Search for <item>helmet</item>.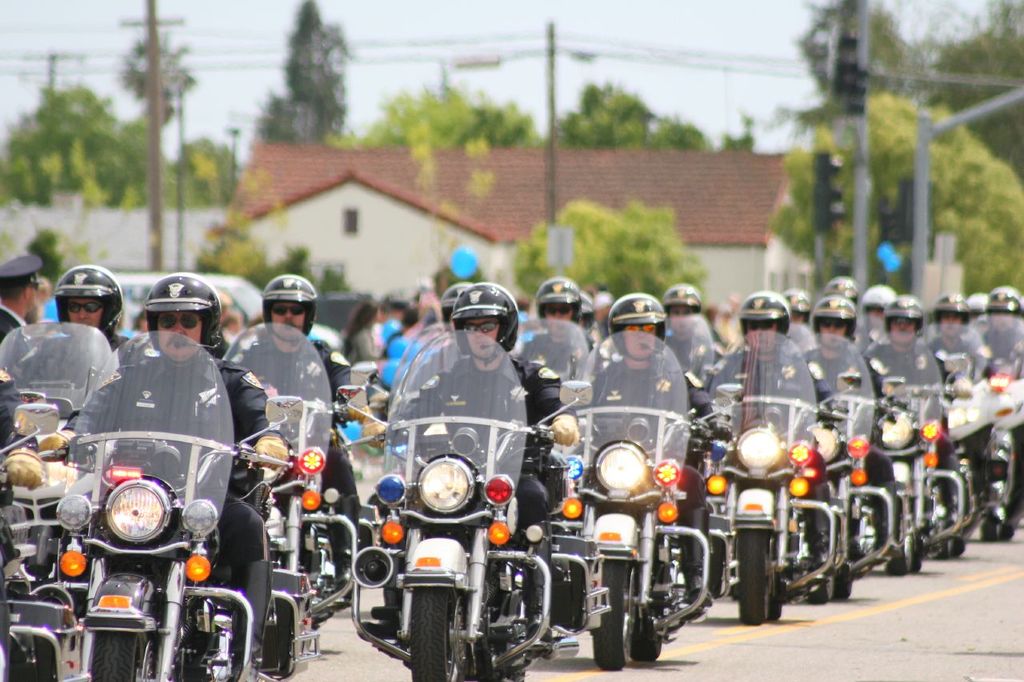
Found at locate(734, 287, 788, 354).
